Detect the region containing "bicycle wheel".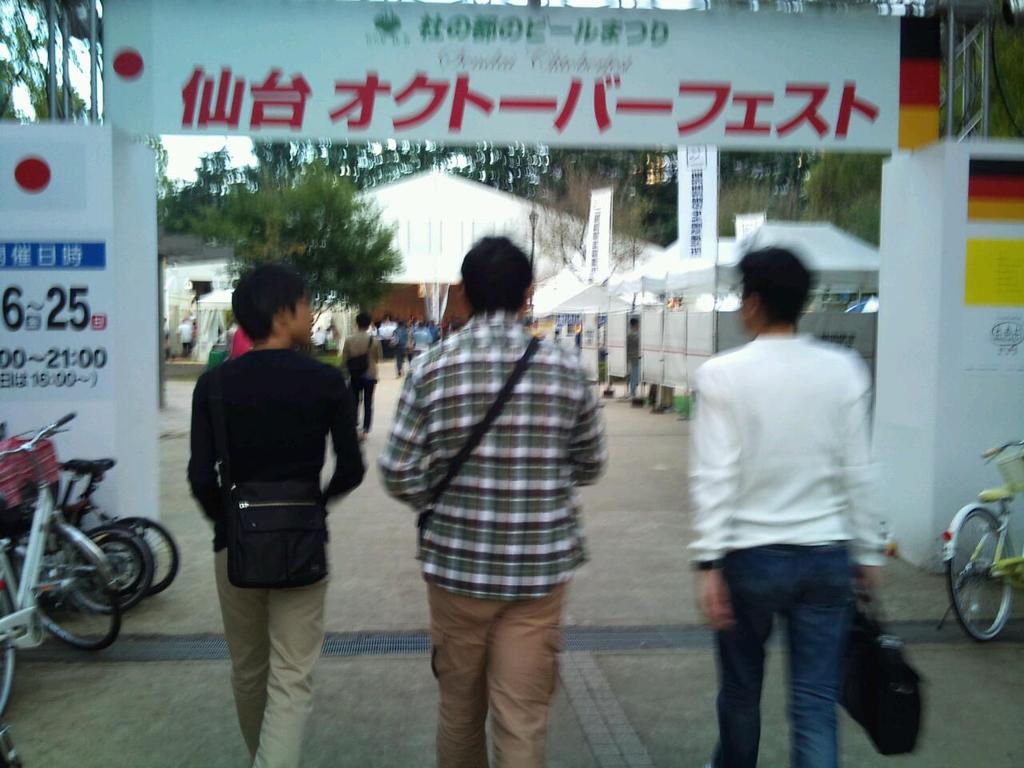
[0, 582, 22, 734].
